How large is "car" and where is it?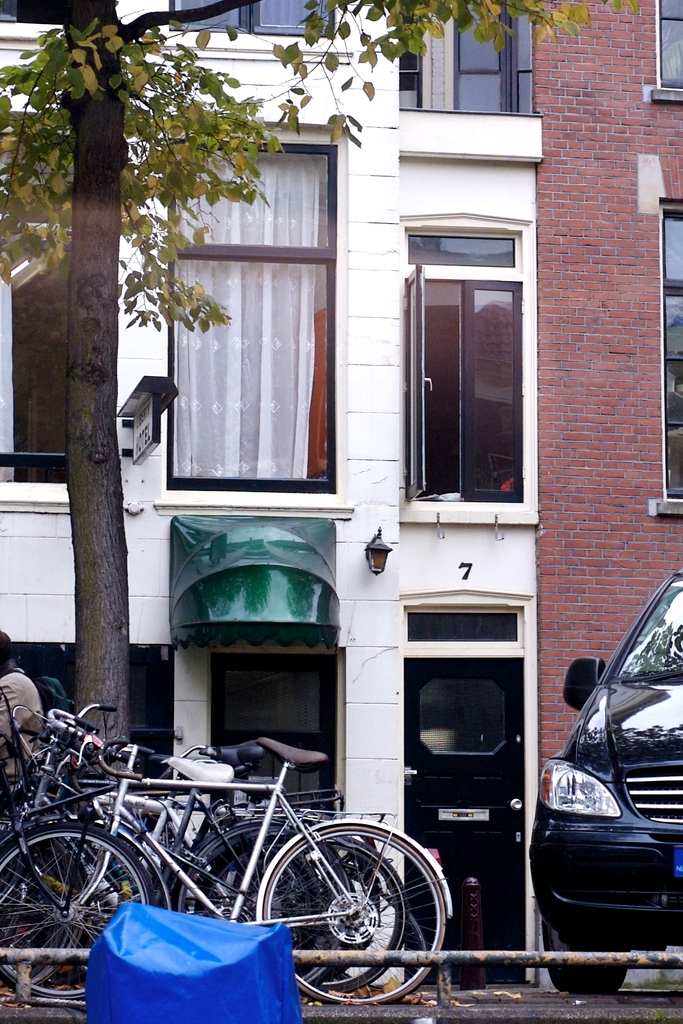
Bounding box: 529,595,673,993.
